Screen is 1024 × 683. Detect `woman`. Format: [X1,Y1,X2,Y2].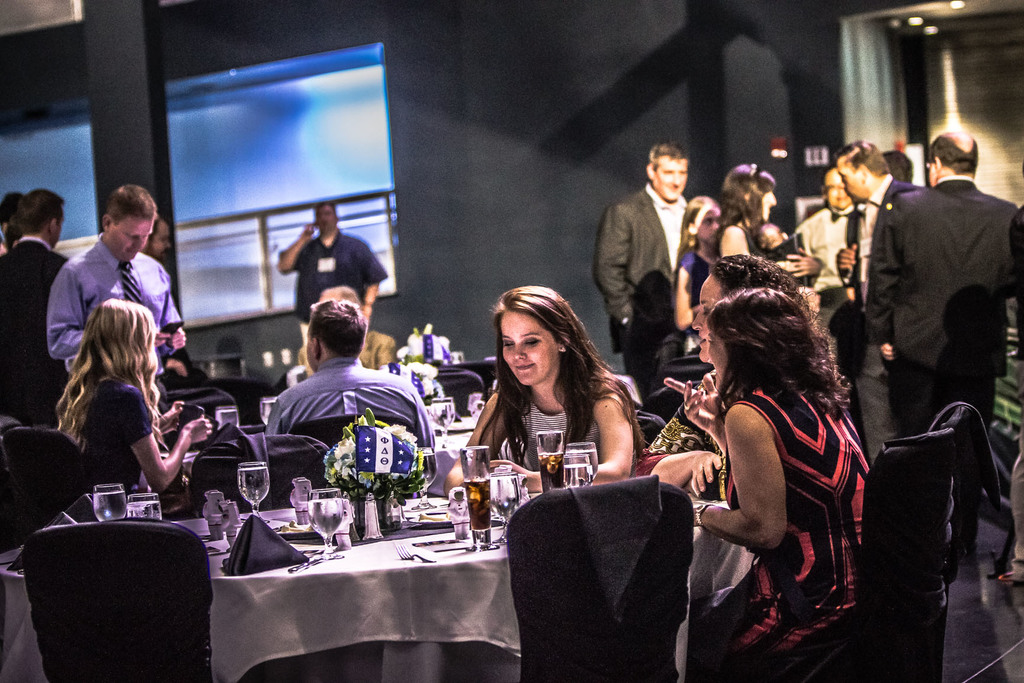
[669,195,727,331].
